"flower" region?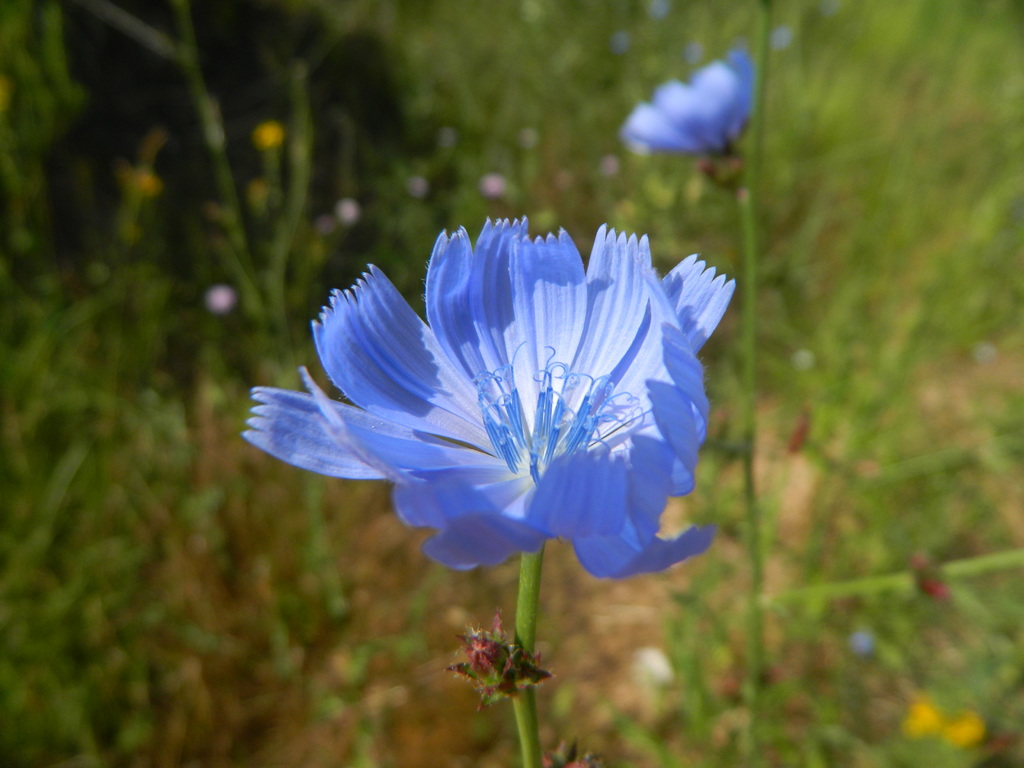
BBox(256, 228, 703, 600)
